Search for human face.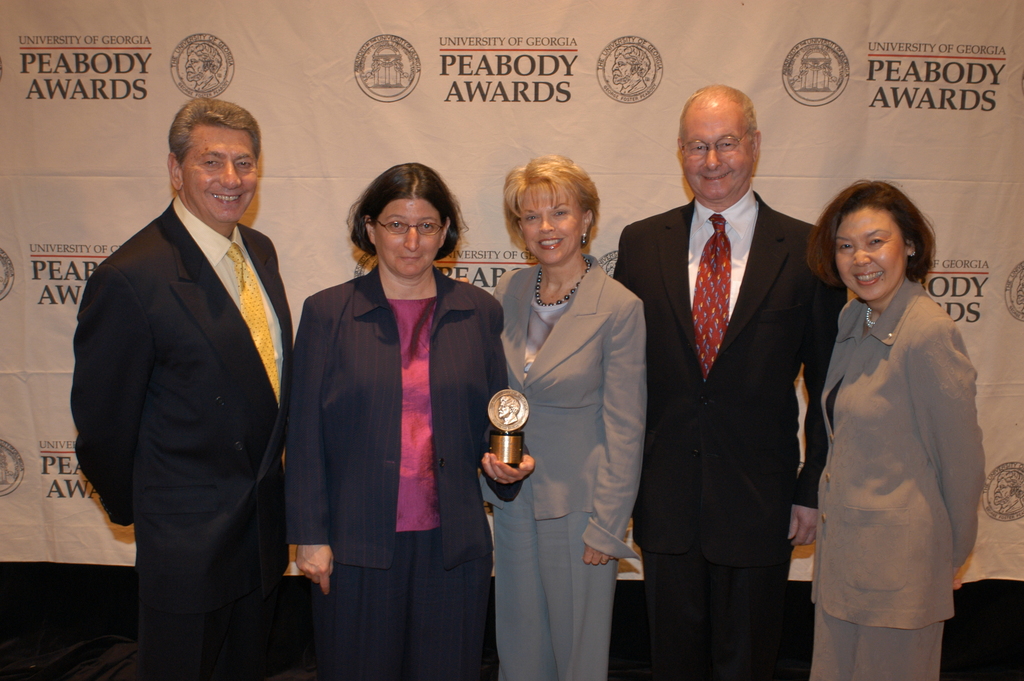
Found at 509,179,586,267.
